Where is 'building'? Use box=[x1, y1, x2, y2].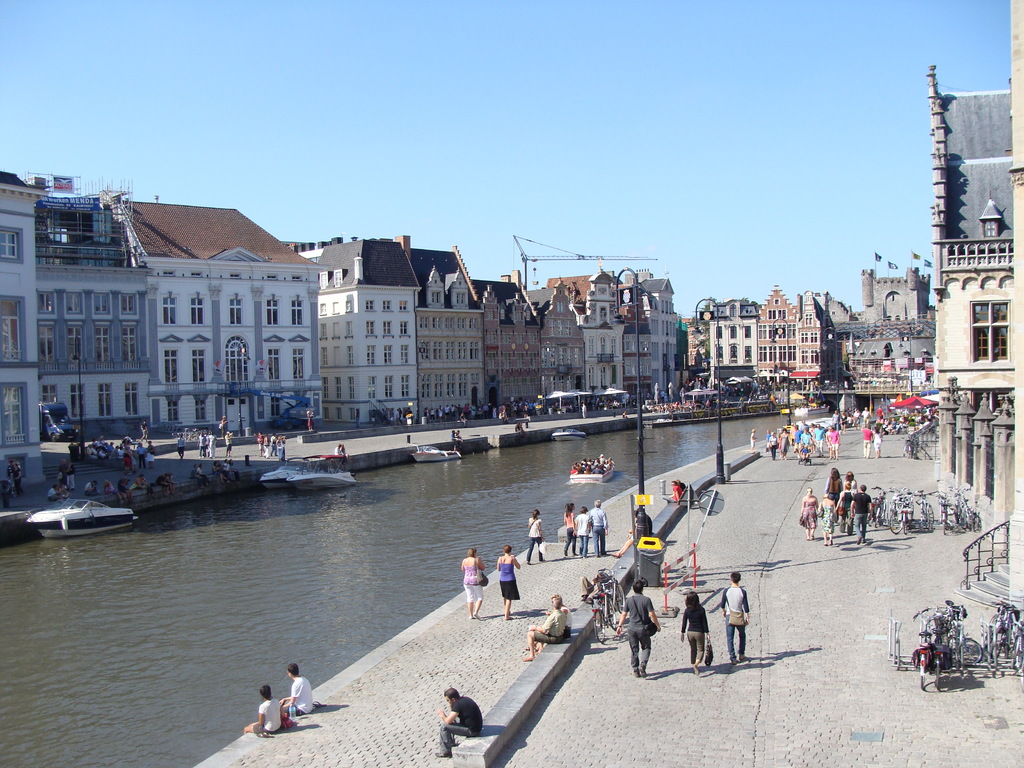
box=[826, 265, 938, 385].
